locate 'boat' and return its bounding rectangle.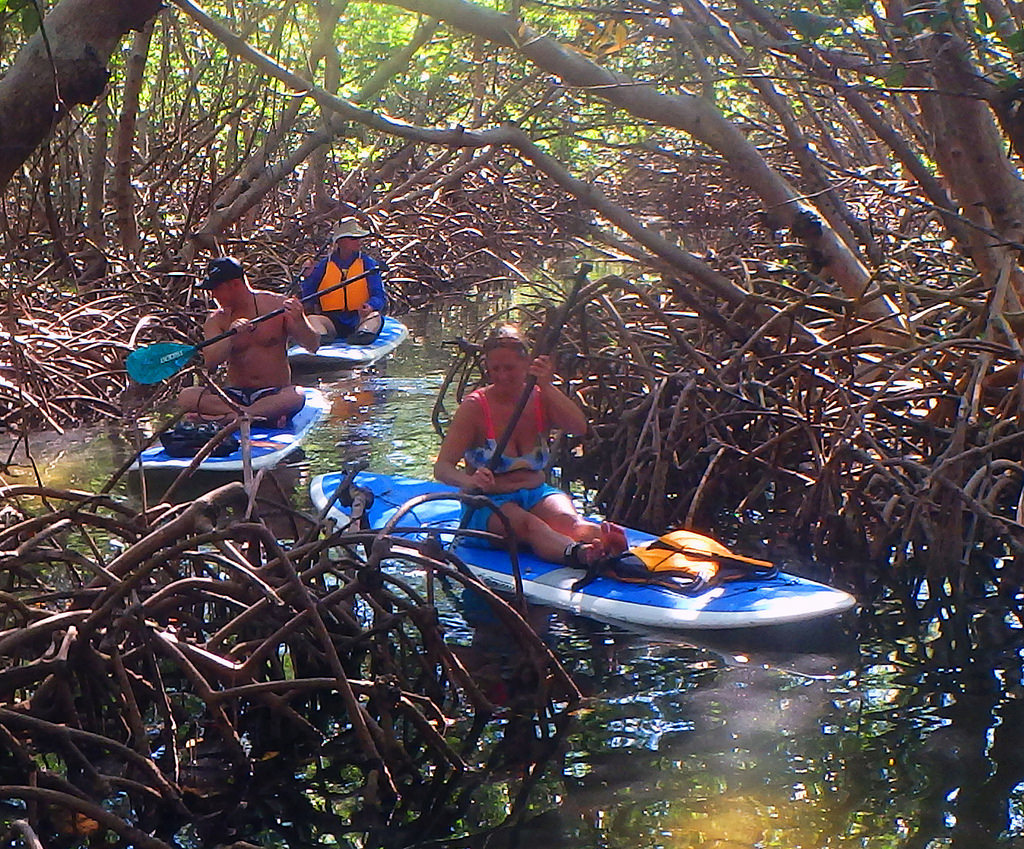
[x1=309, y1=461, x2=878, y2=679].
